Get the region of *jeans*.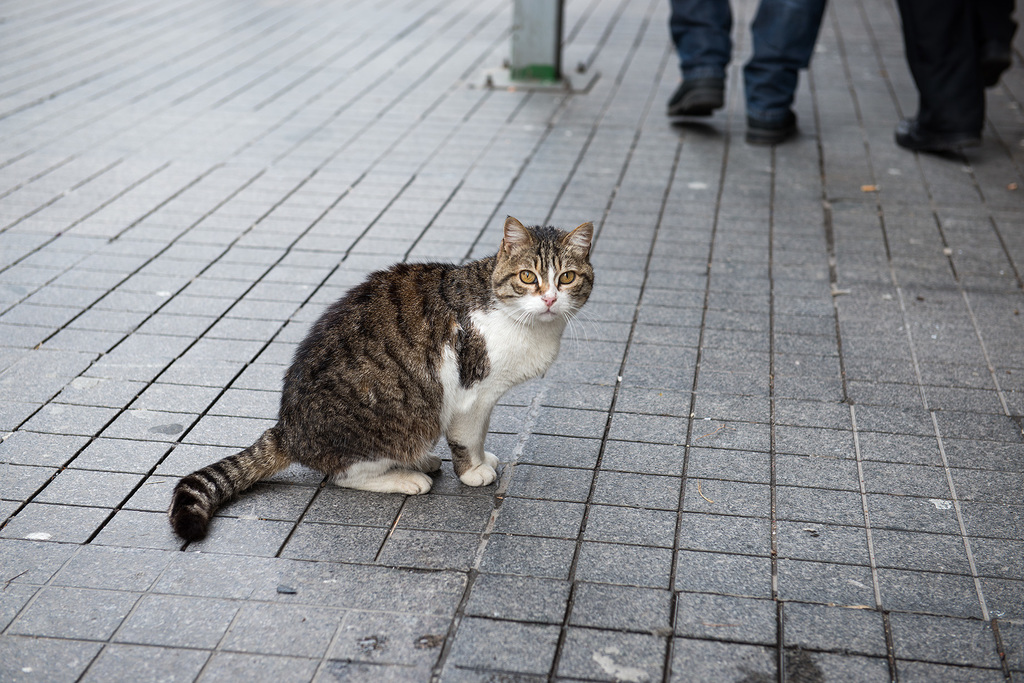
[658,0,829,152].
